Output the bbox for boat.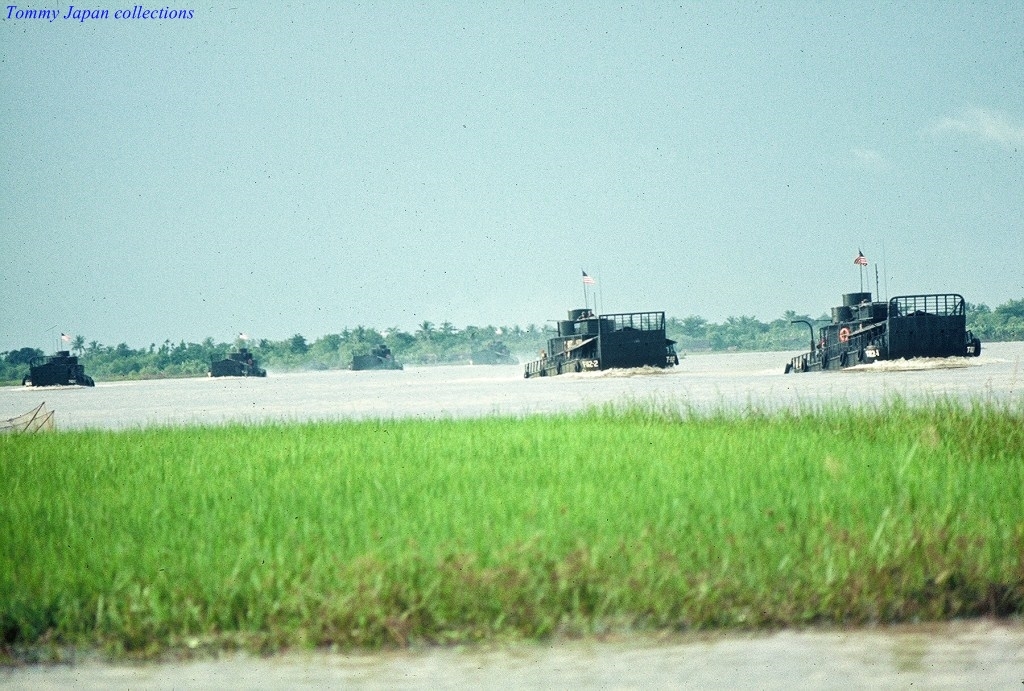
[204,333,265,377].
